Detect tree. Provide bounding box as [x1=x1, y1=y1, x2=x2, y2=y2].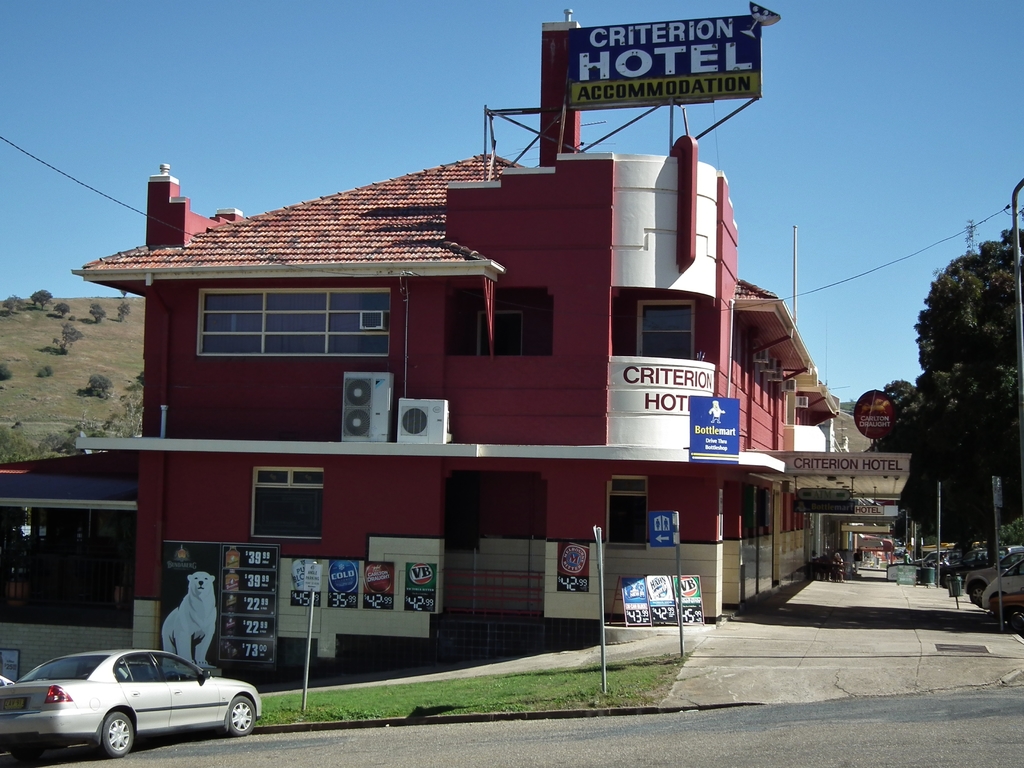
[x1=54, y1=303, x2=71, y2=321].
